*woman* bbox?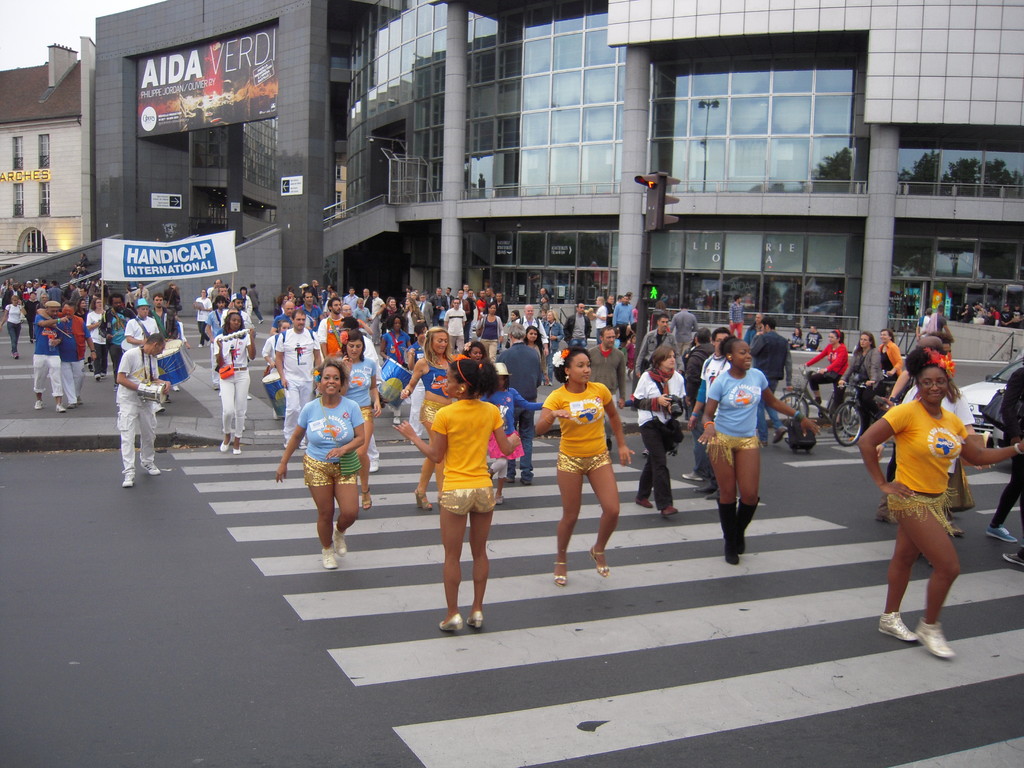
locate(211, 305, 259, 455)
